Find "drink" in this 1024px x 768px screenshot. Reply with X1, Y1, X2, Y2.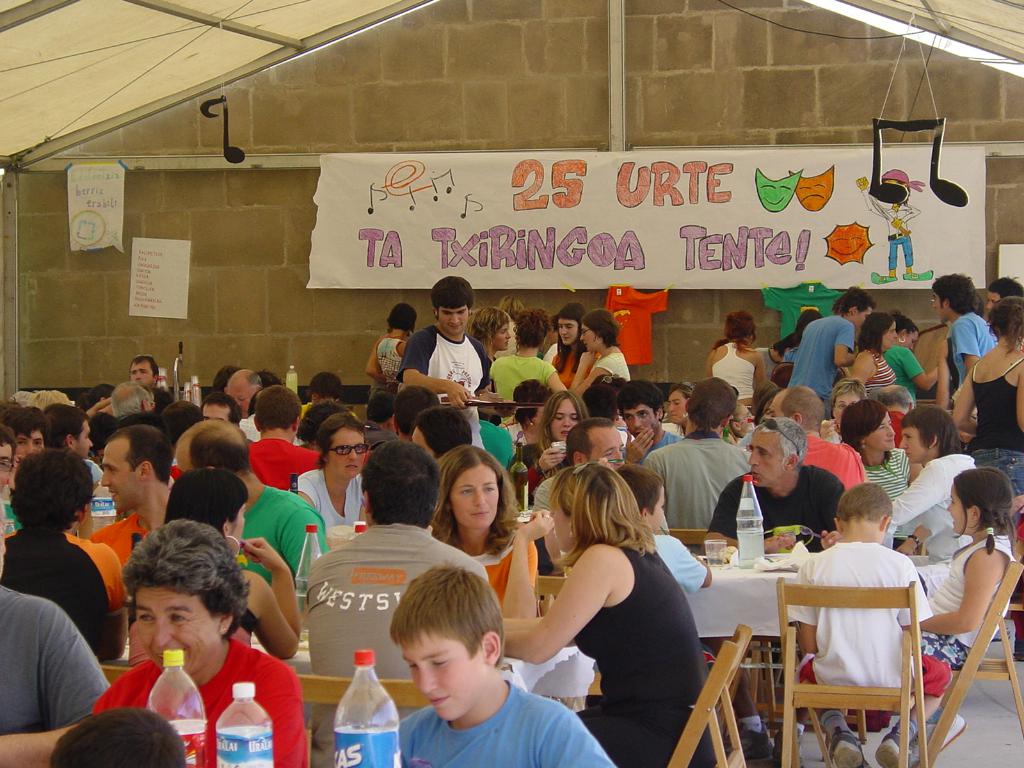
509, 438, 531, 514.
